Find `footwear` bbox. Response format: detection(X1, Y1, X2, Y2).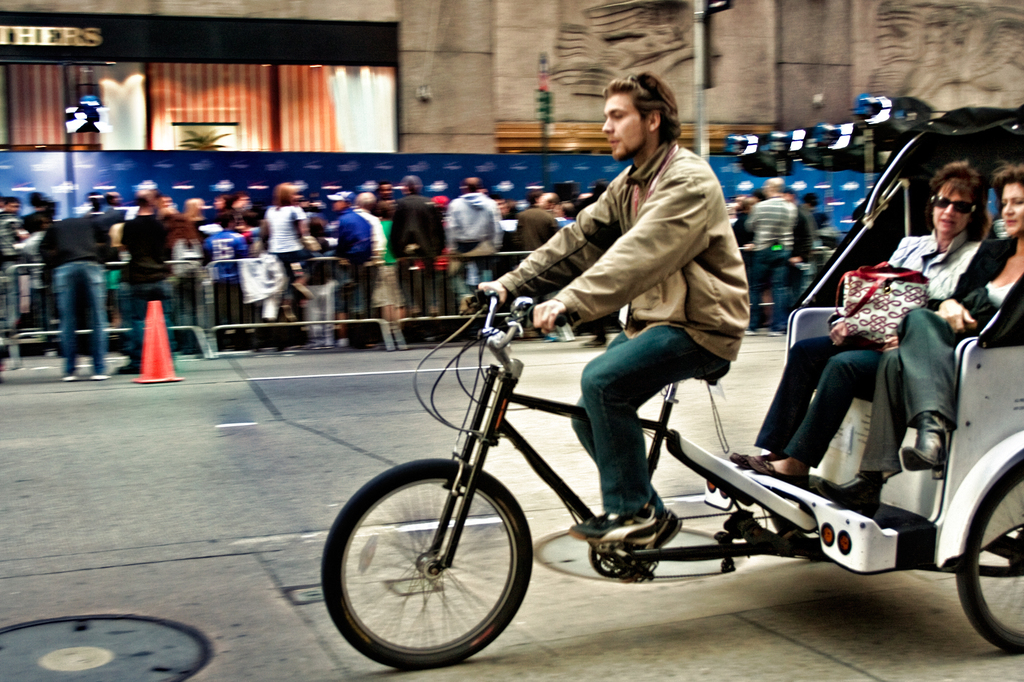
detection(637, 505, 681, 550).
